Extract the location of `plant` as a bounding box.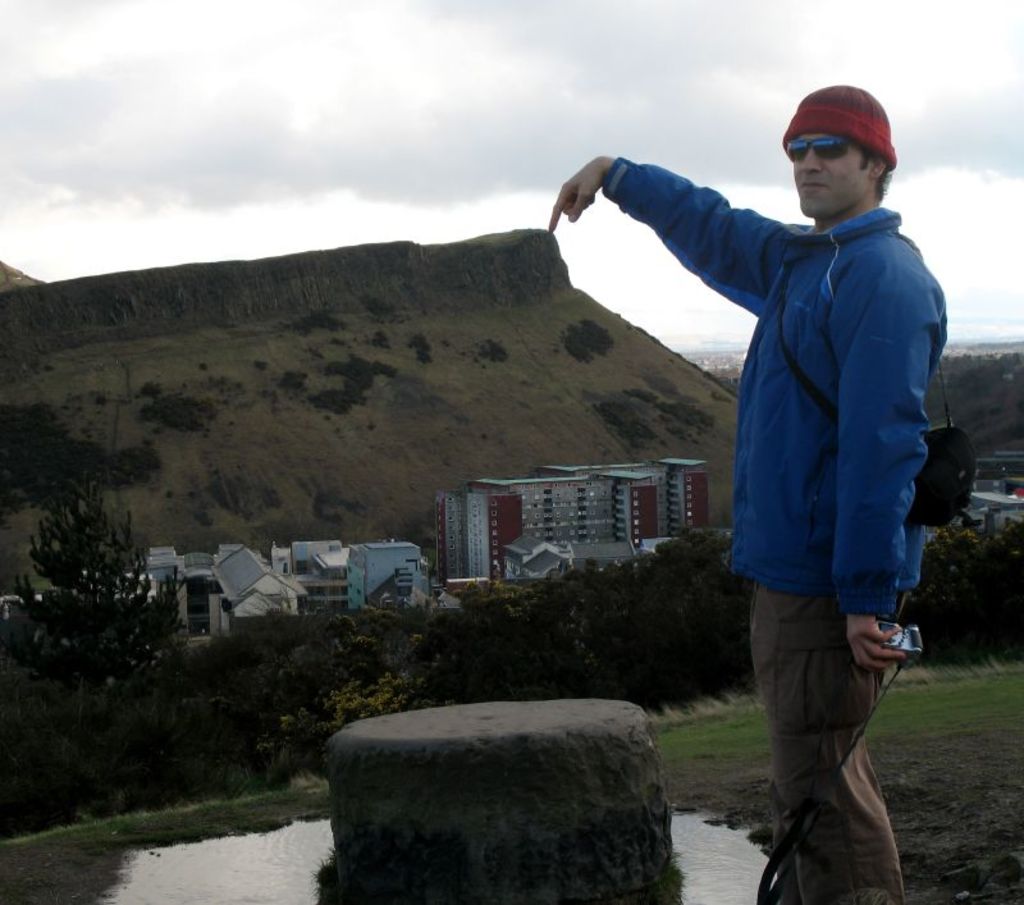
Rect(559, 311, 611, 371).
